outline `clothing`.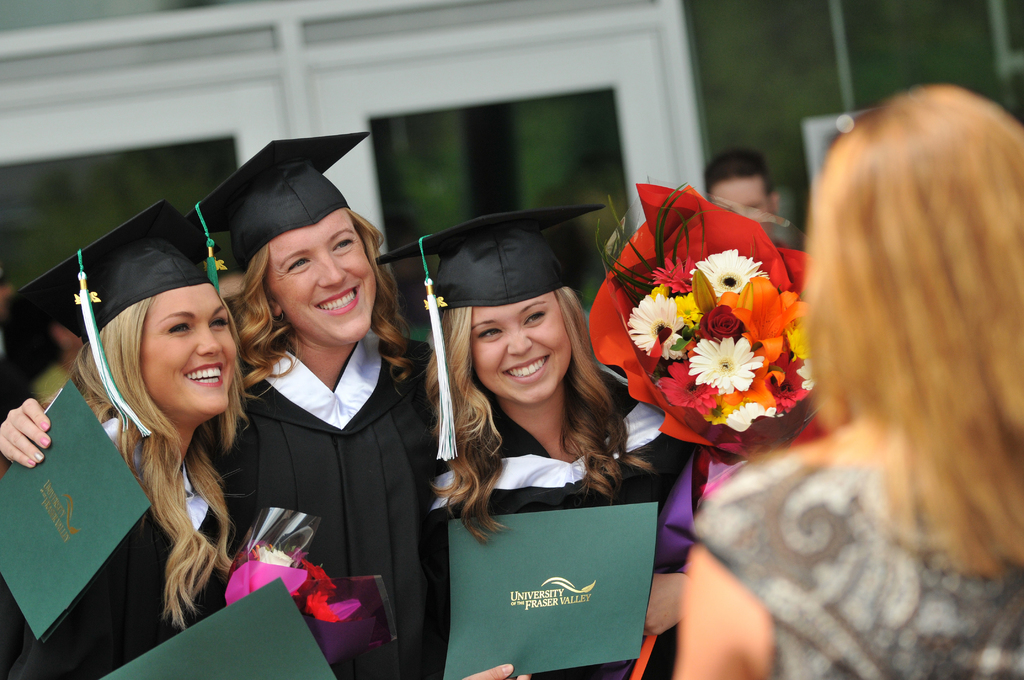
Outline: [205, 324, 447, 679].
